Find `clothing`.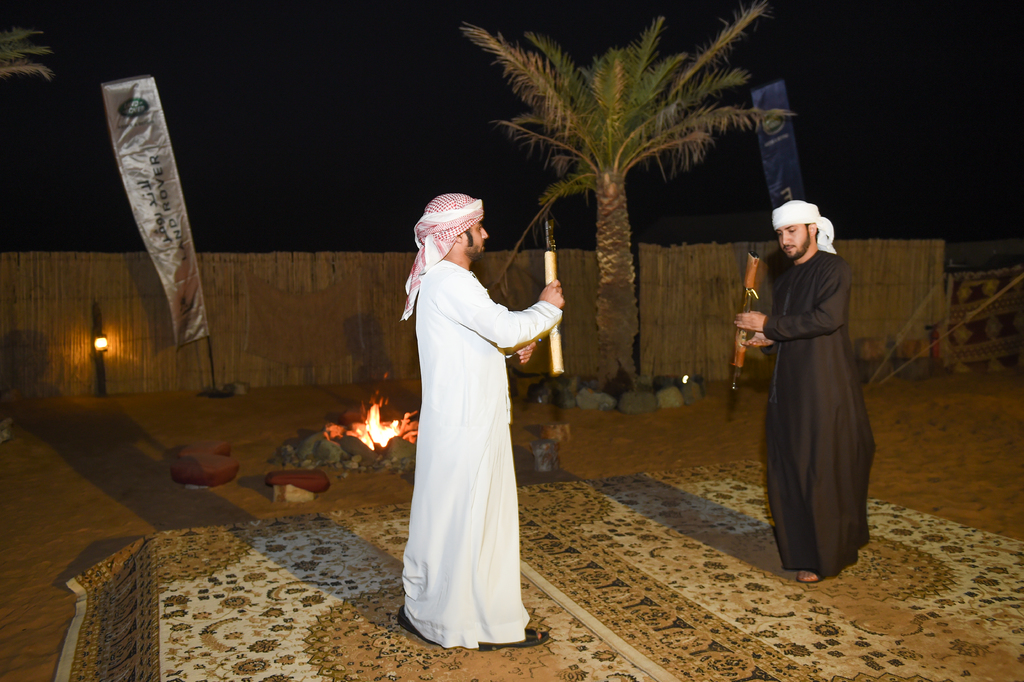
{"left": 765, "top": 251, "right": 876, "bottom": 576}.
